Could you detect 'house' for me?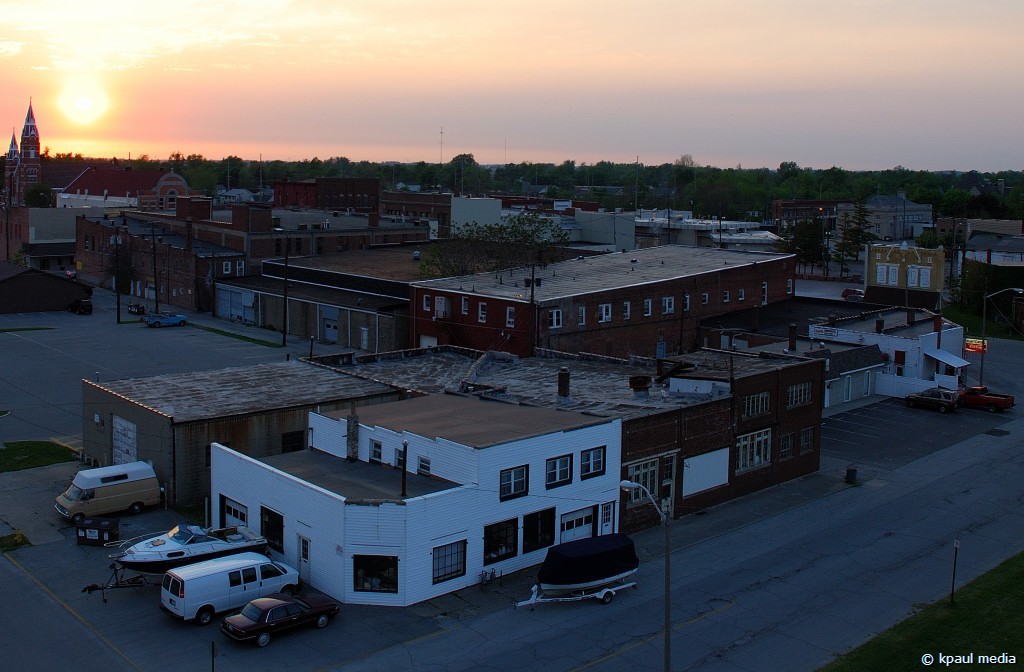
Detection result: BBox(64, 167, 198, 191).
